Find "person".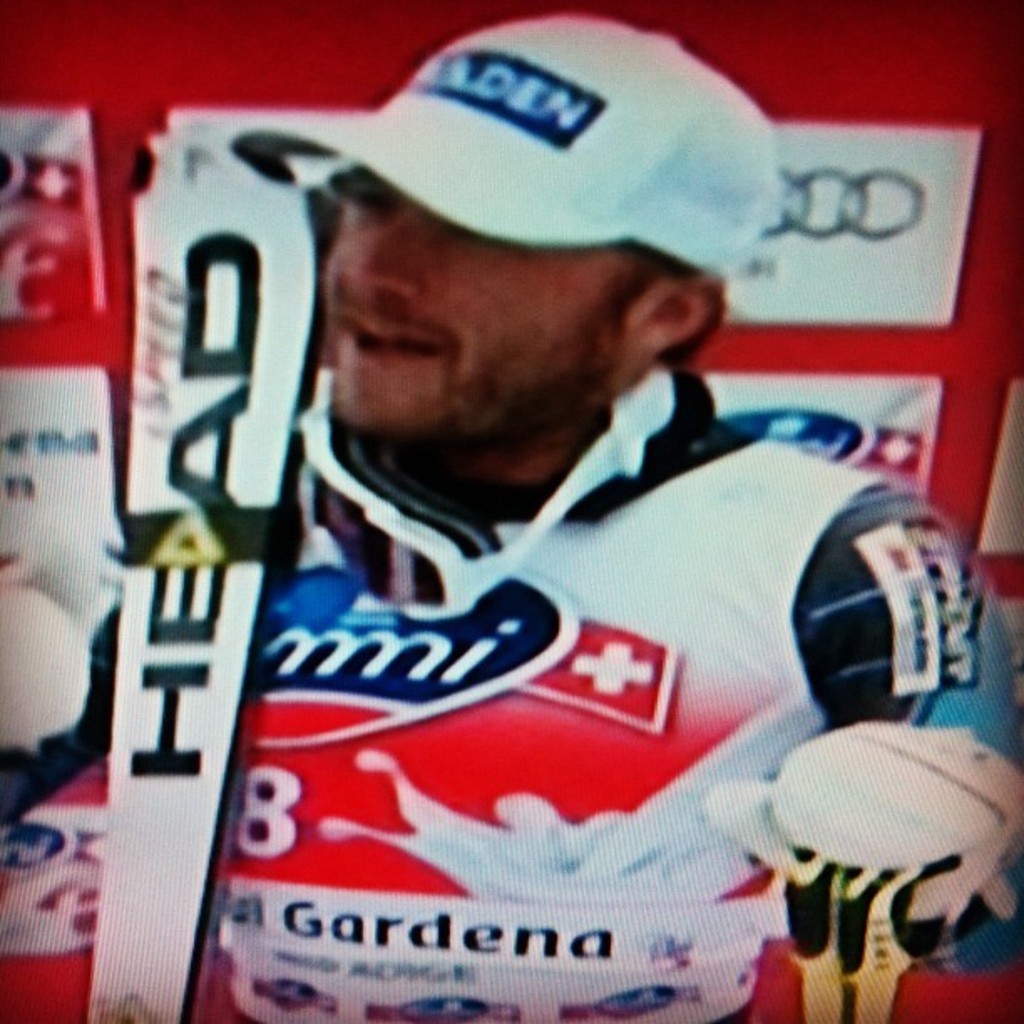
x1=187, y1=87, x2=915, y2=989.
